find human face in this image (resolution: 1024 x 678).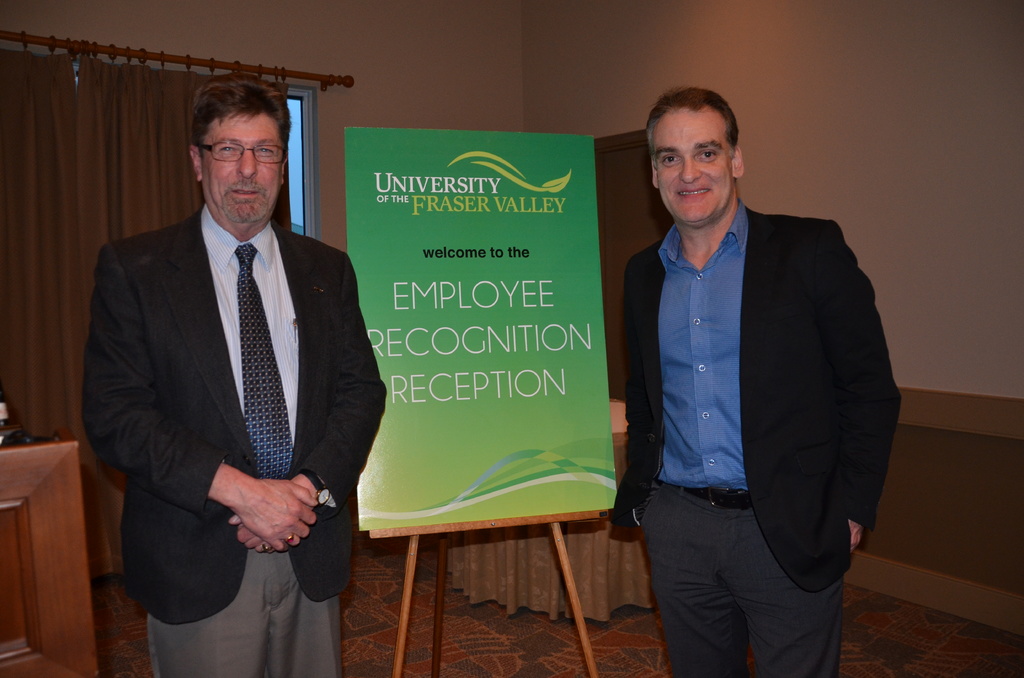
200:117:283:223.
